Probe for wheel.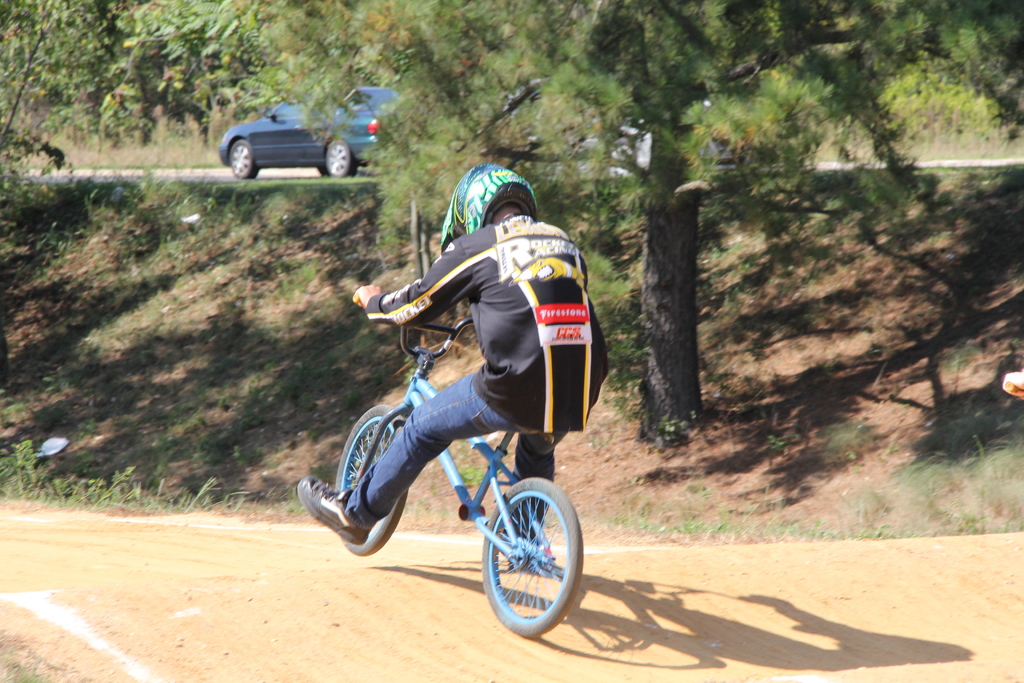
Probe result: [left=340, top=409, right=412, bottom=557].
